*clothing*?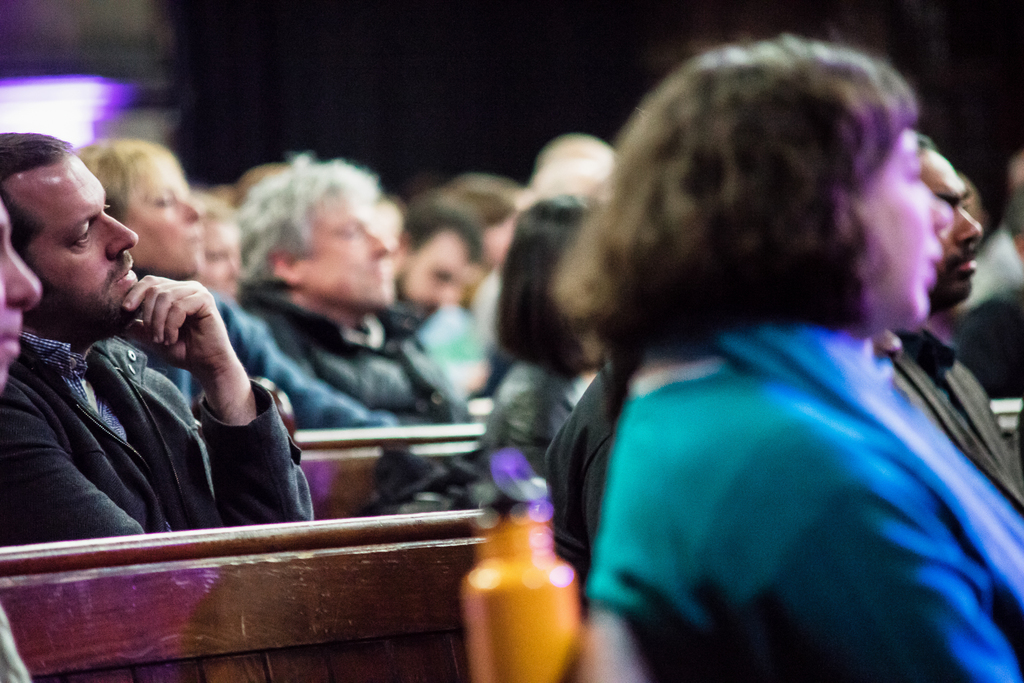
(954, 227, 1023, 315)
